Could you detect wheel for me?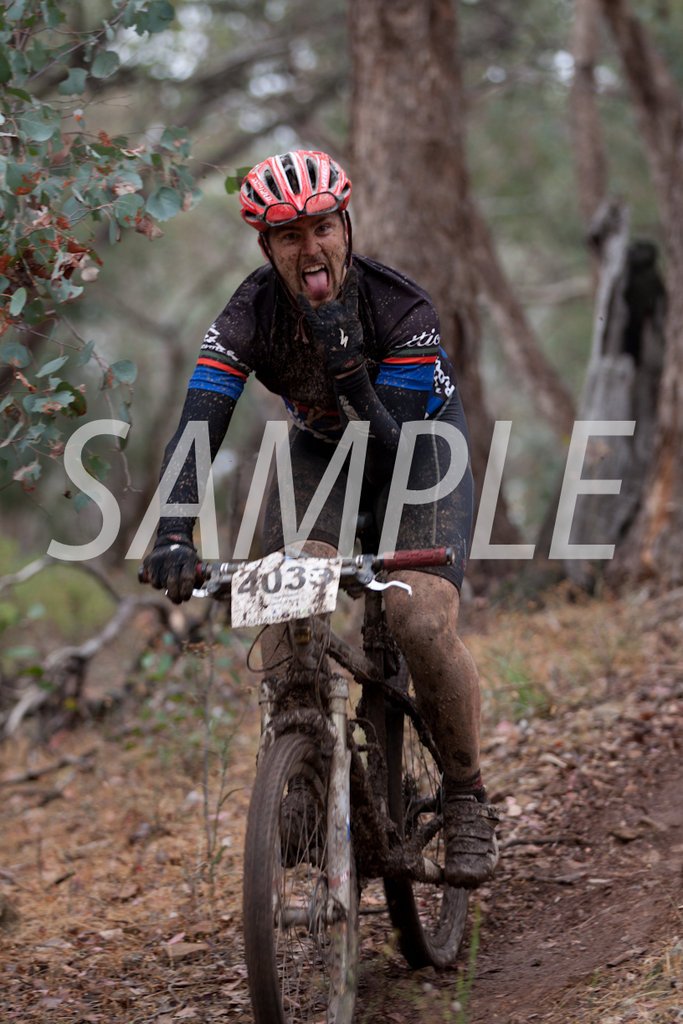
Detection result: [252, 724, 355, 1013].
